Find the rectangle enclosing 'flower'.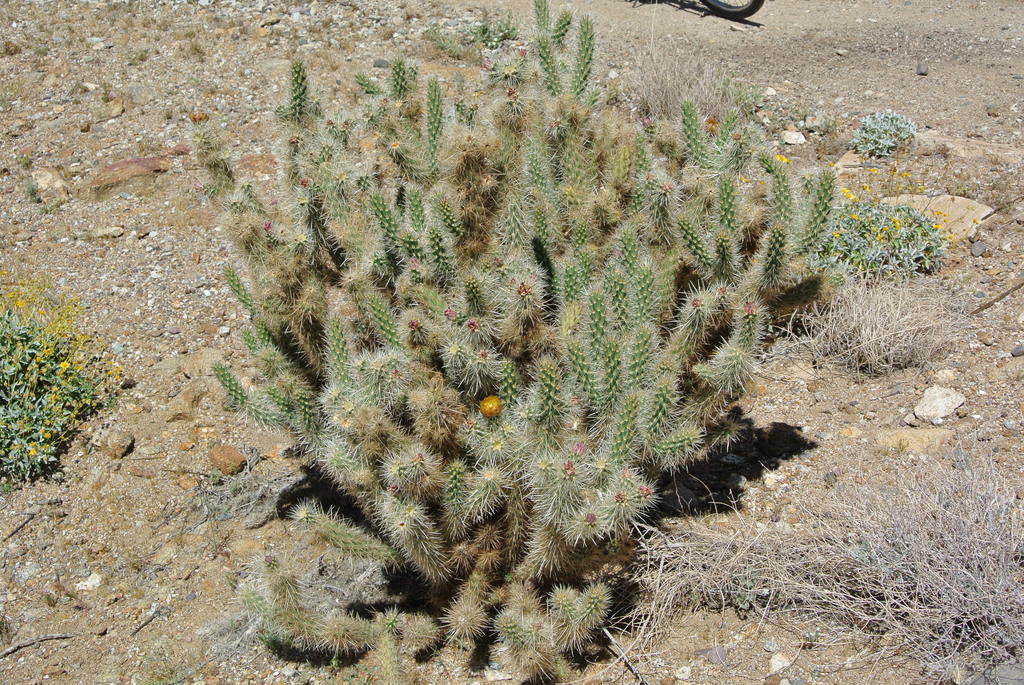
bbox=[476, 393, 505, 423].
